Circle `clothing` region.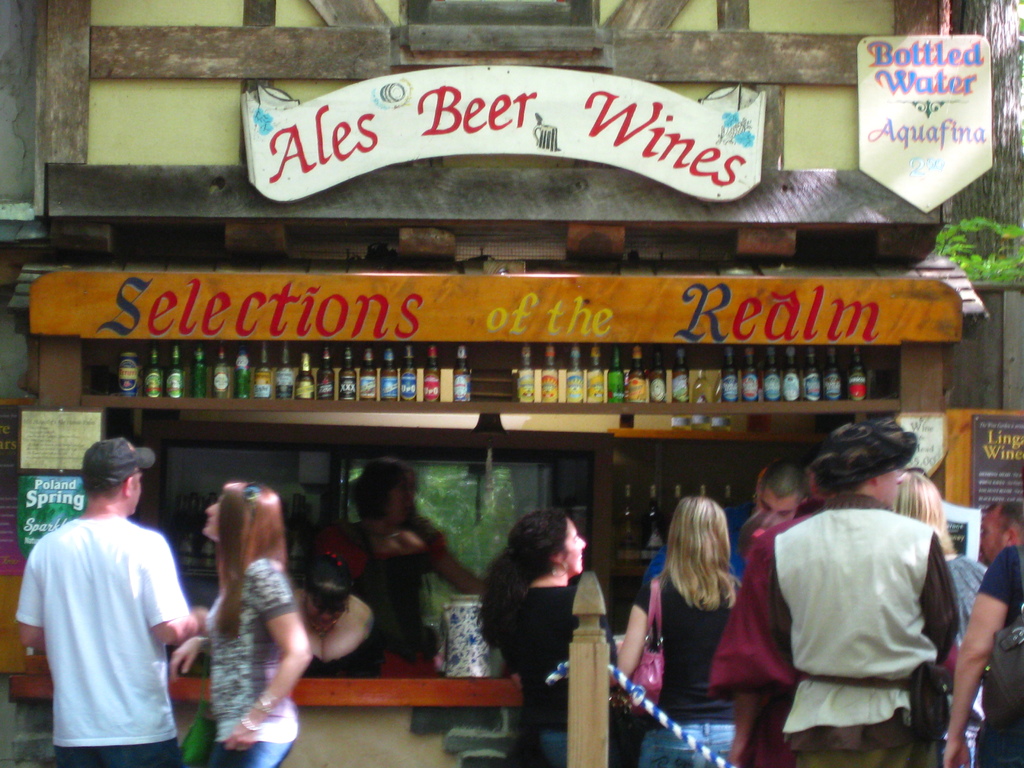
Region: Rect(12, 509, 192, 767).
